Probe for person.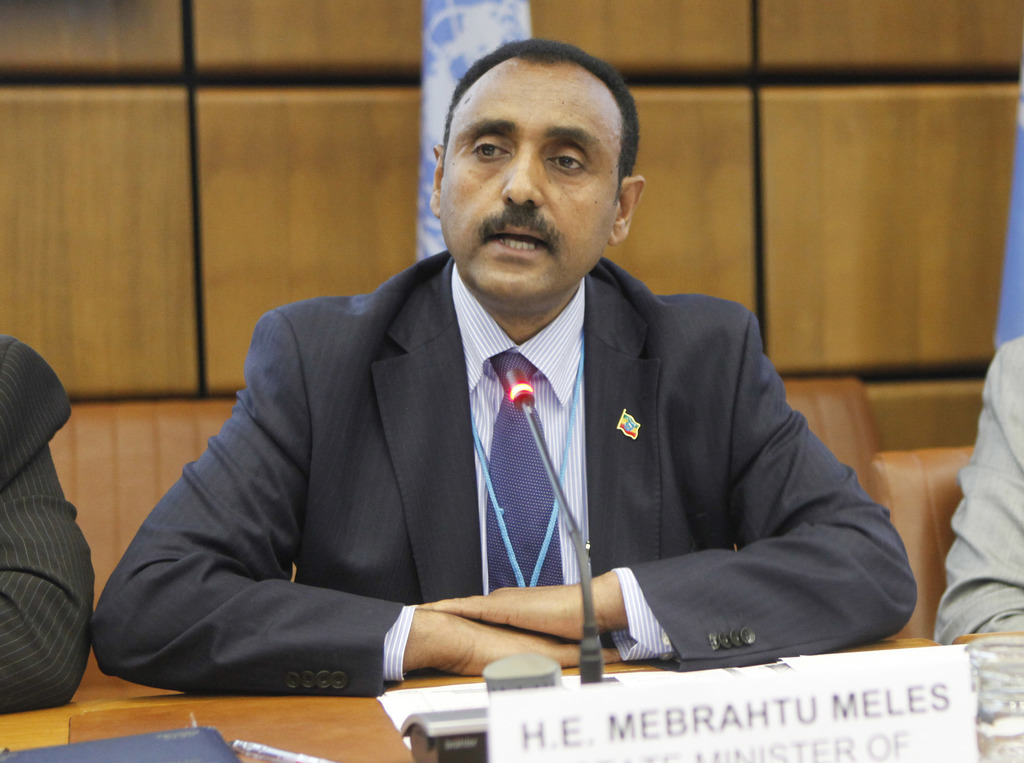
Probe result: 0 332 98 713.
